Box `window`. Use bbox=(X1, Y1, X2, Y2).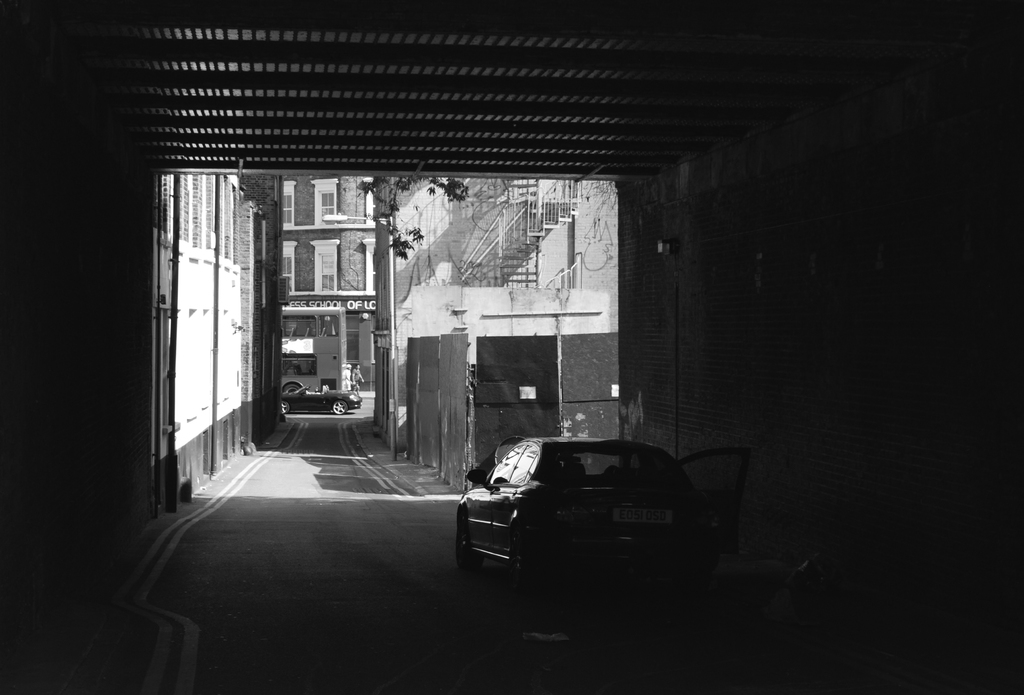
bbox=(487, 441, 541, 485).
